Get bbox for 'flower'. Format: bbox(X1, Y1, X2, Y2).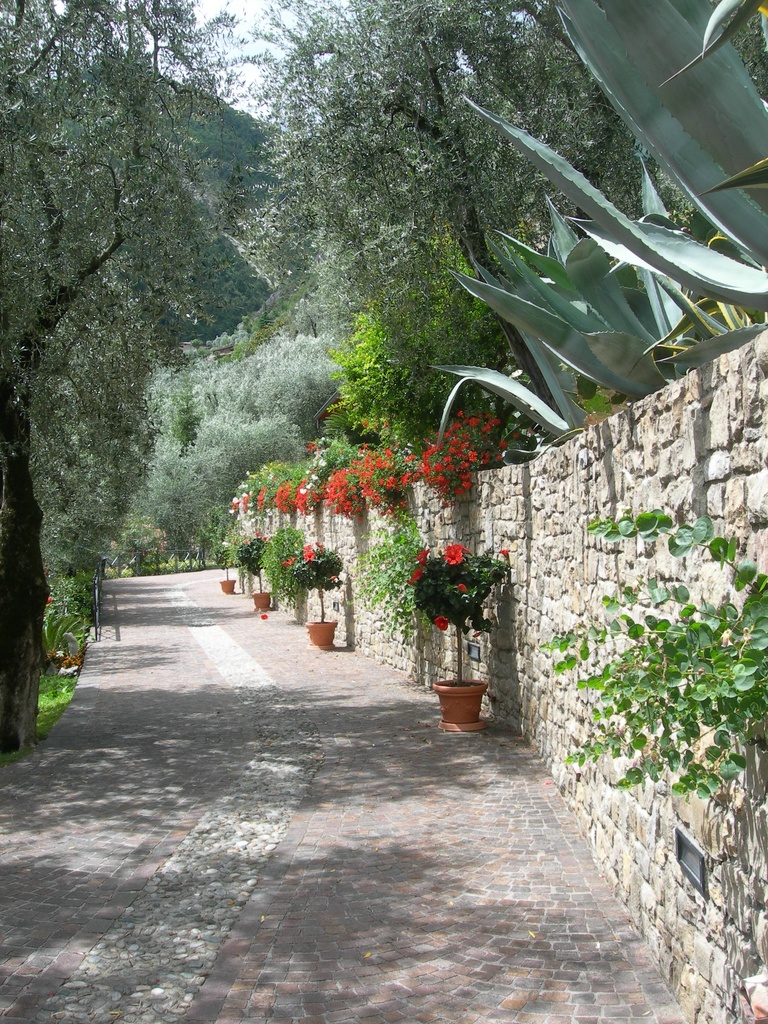
bbox(493, 451, 502, 462).
